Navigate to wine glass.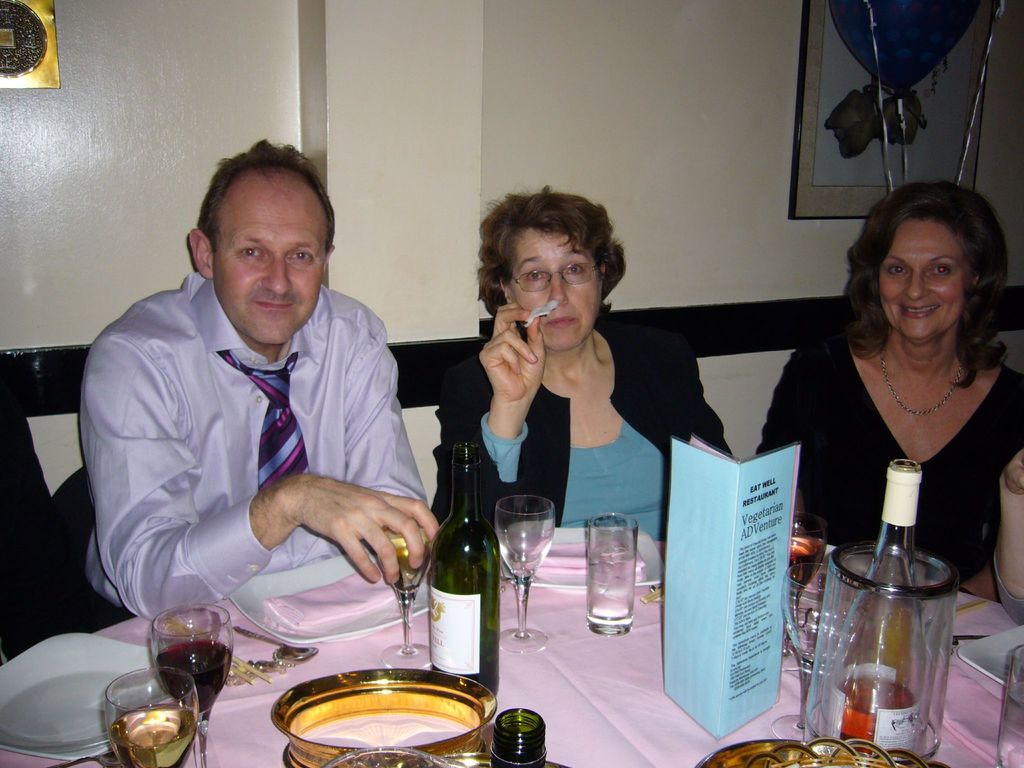
Navigation target: 996, 643, 1023, 767.
